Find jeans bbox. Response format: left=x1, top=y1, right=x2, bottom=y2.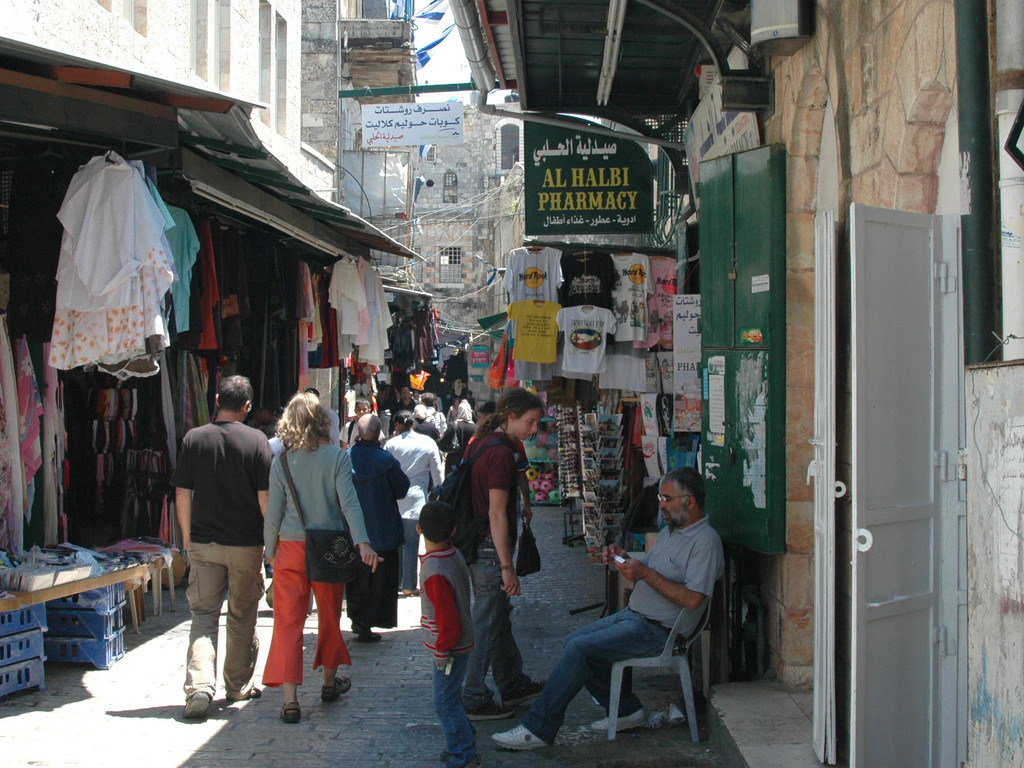
left=399, top=517, right=419, bottom=590.
